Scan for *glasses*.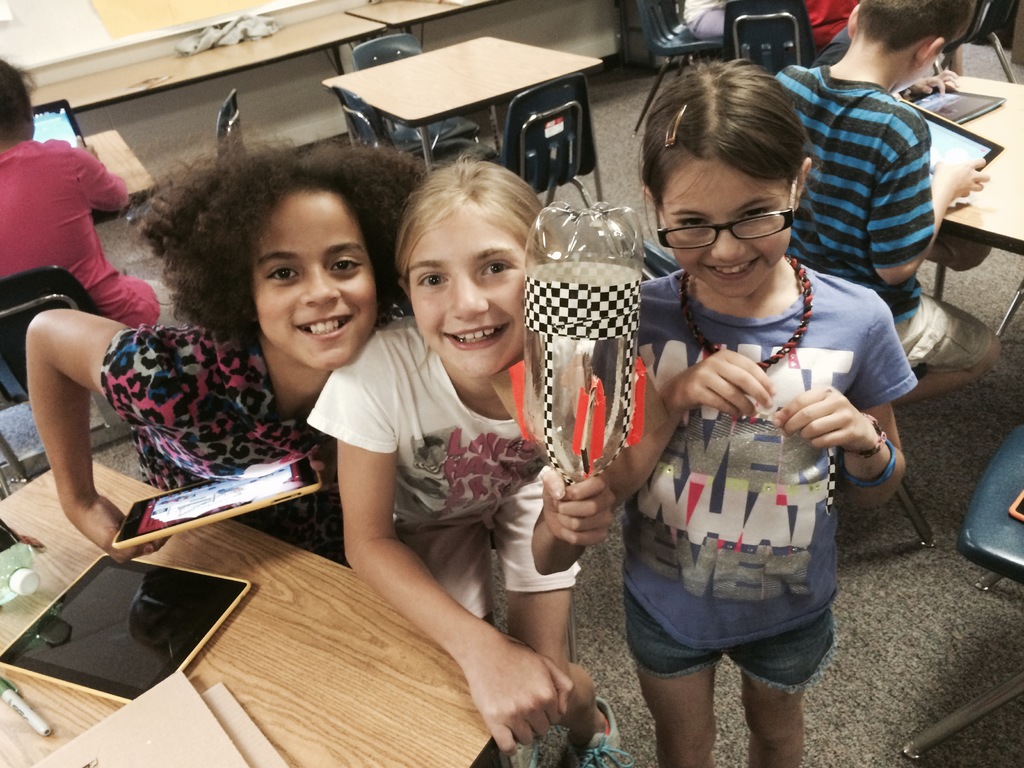
Scan result: (655,196,806,249).
